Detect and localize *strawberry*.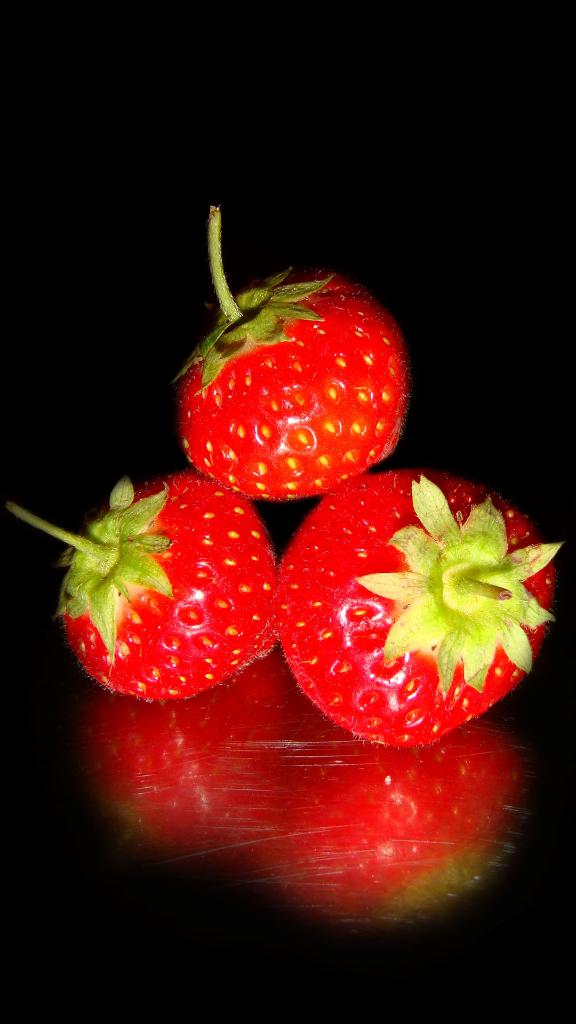
Localized at l=273, t=472, r=566, b=748.
